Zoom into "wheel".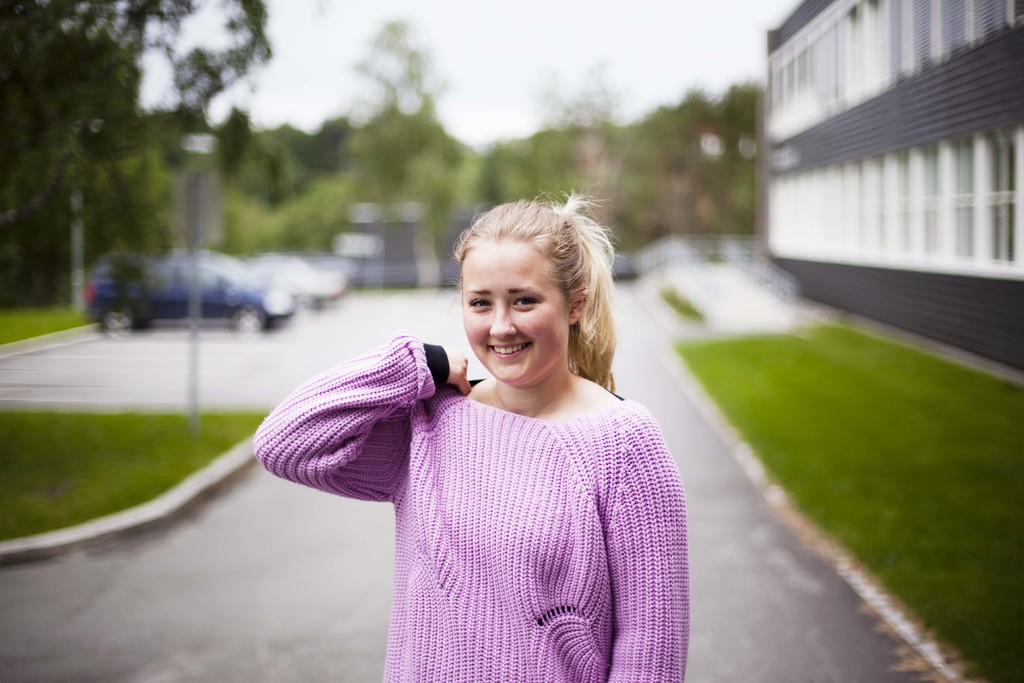
Zoom target: <box>225,304,276,335</box>.
